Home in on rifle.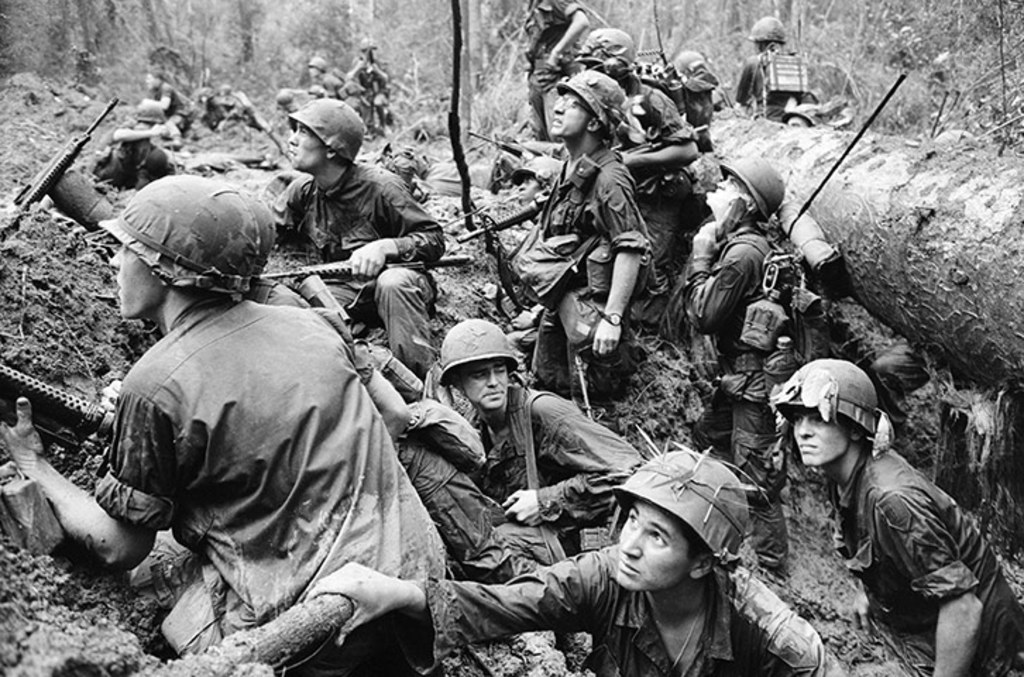
Homed in at 257,254,480,278.
